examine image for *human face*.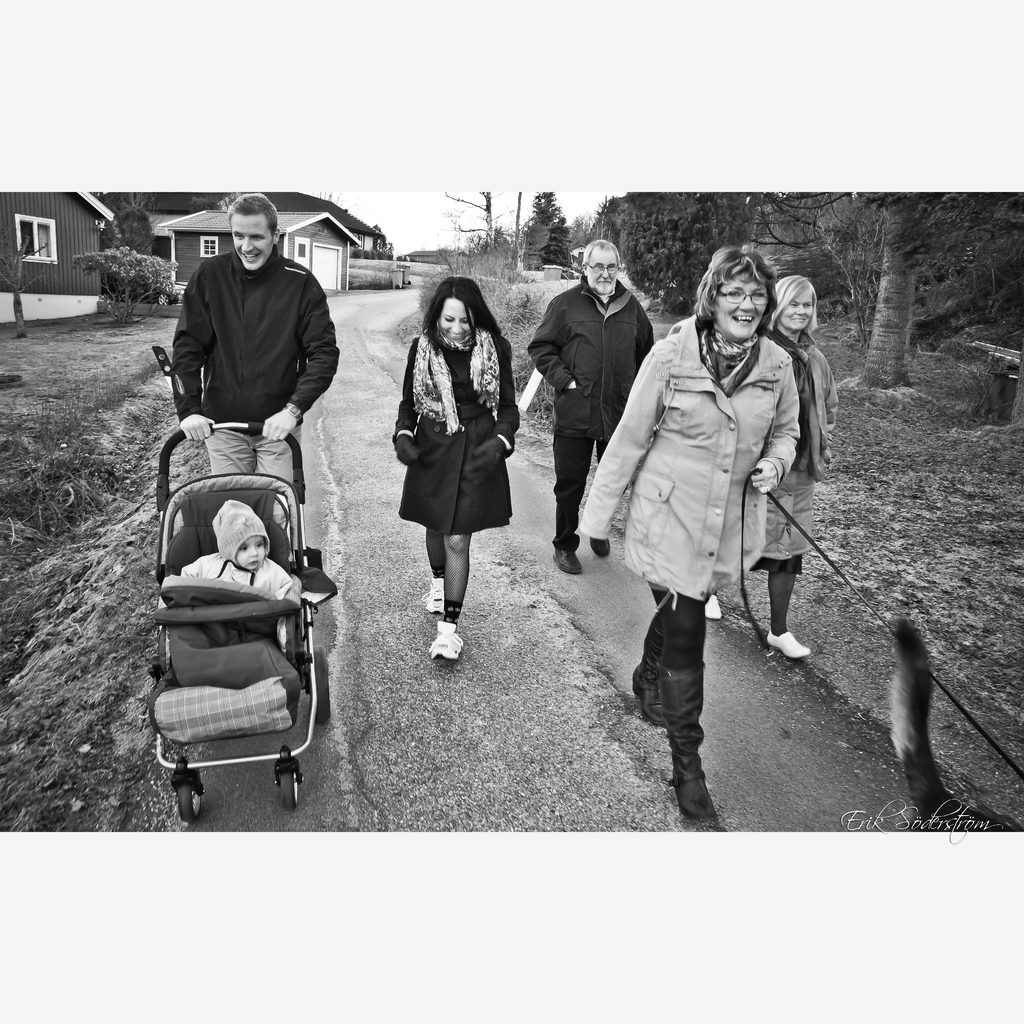
Examination result: 717:278:768:335.
